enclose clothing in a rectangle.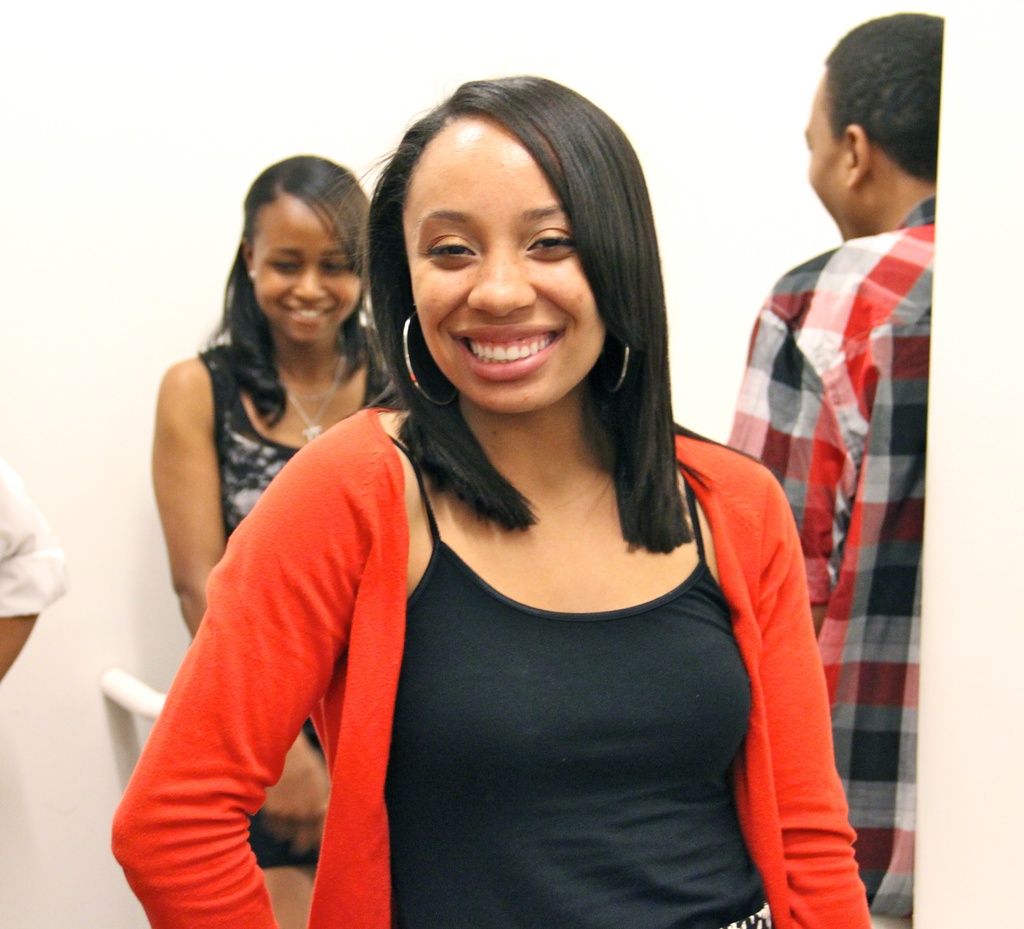
Rect(743, 193, 945, 928).
